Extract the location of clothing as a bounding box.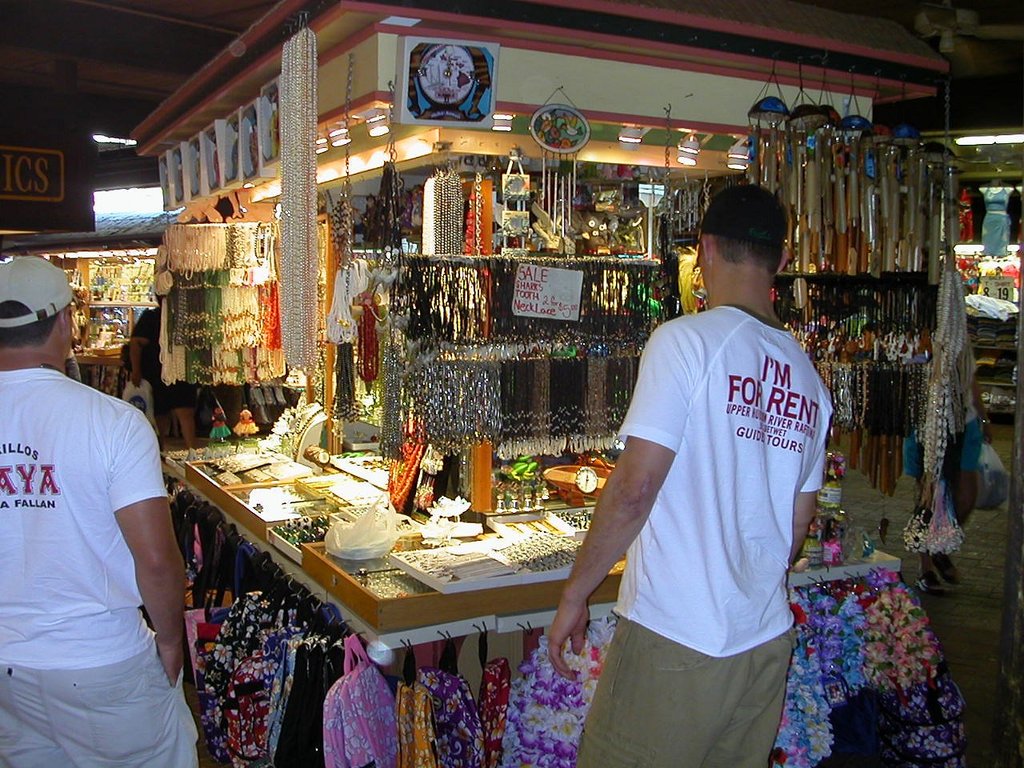
(x1=974, y1=182, x2=1023, y2=268).
